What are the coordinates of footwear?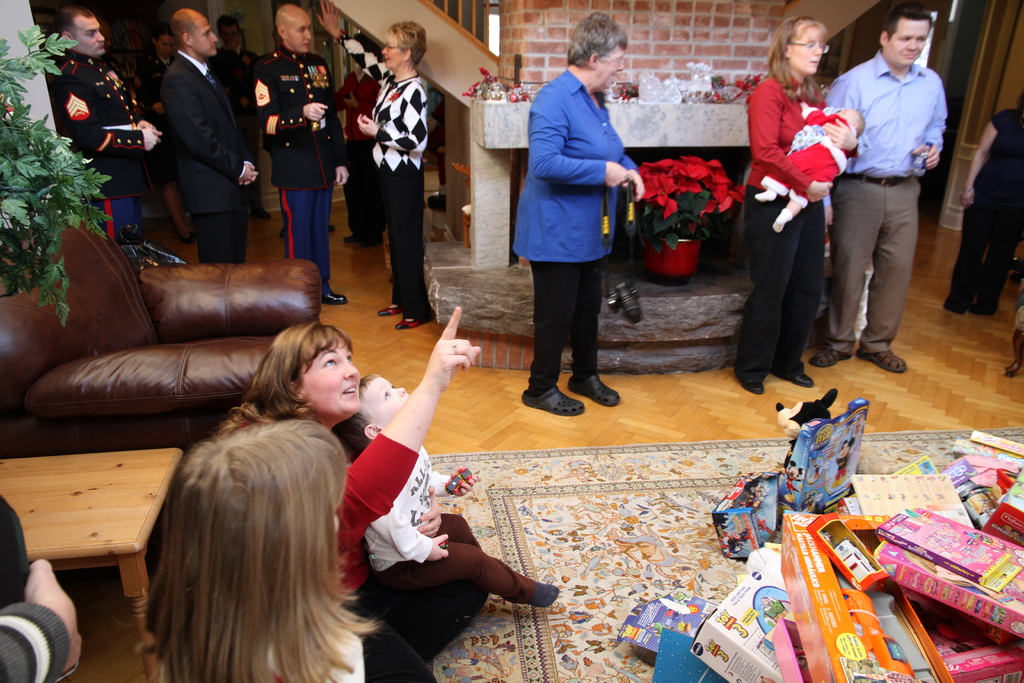
bbox=(788, 371, 812, 386).
